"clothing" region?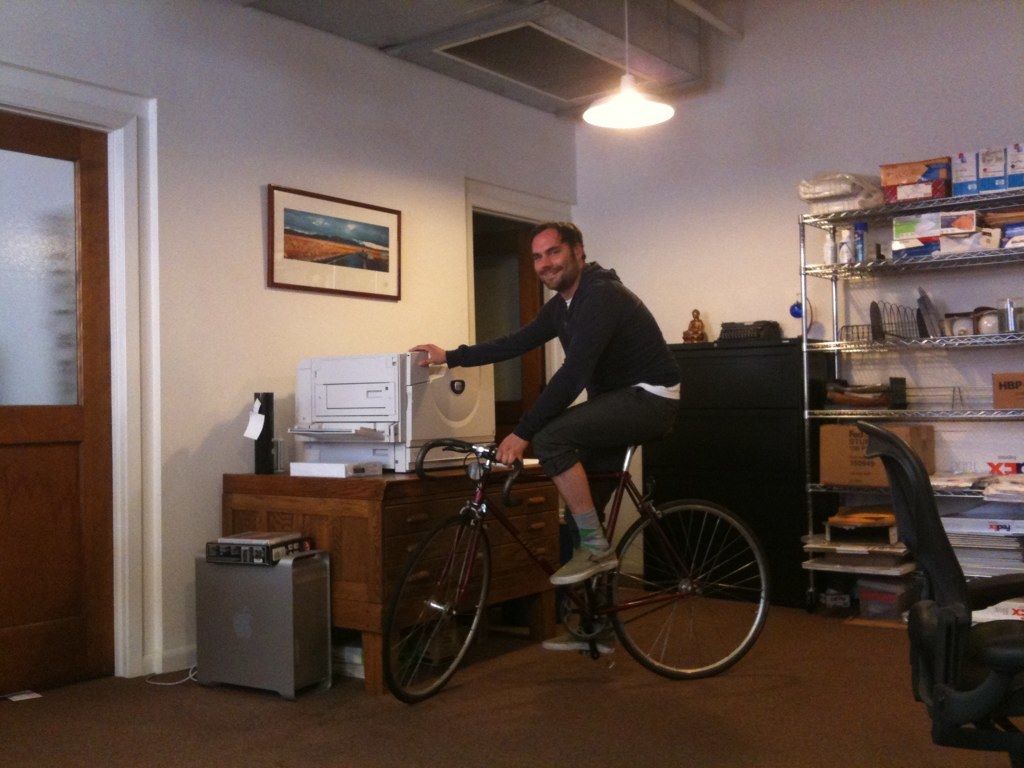
440,260,684,562
